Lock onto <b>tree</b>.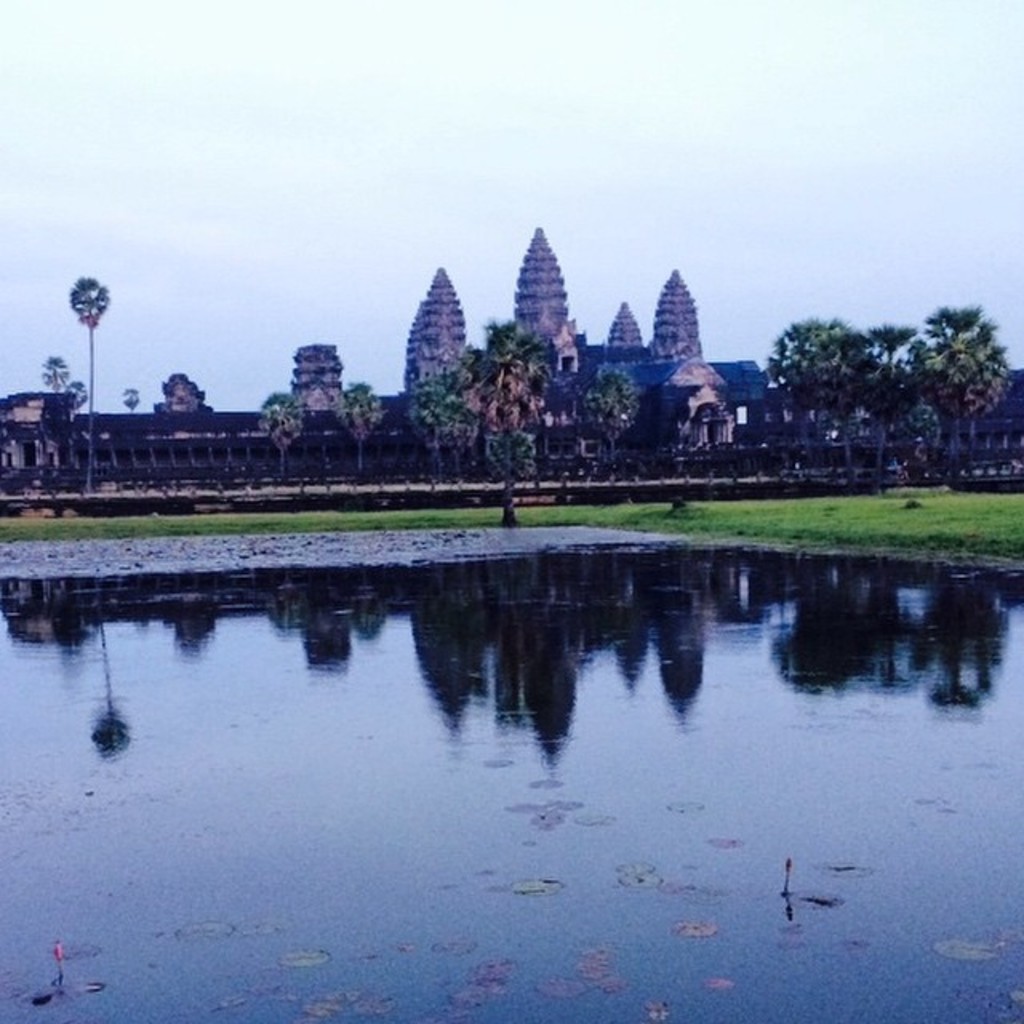
Locked: 842,315,928,475.
